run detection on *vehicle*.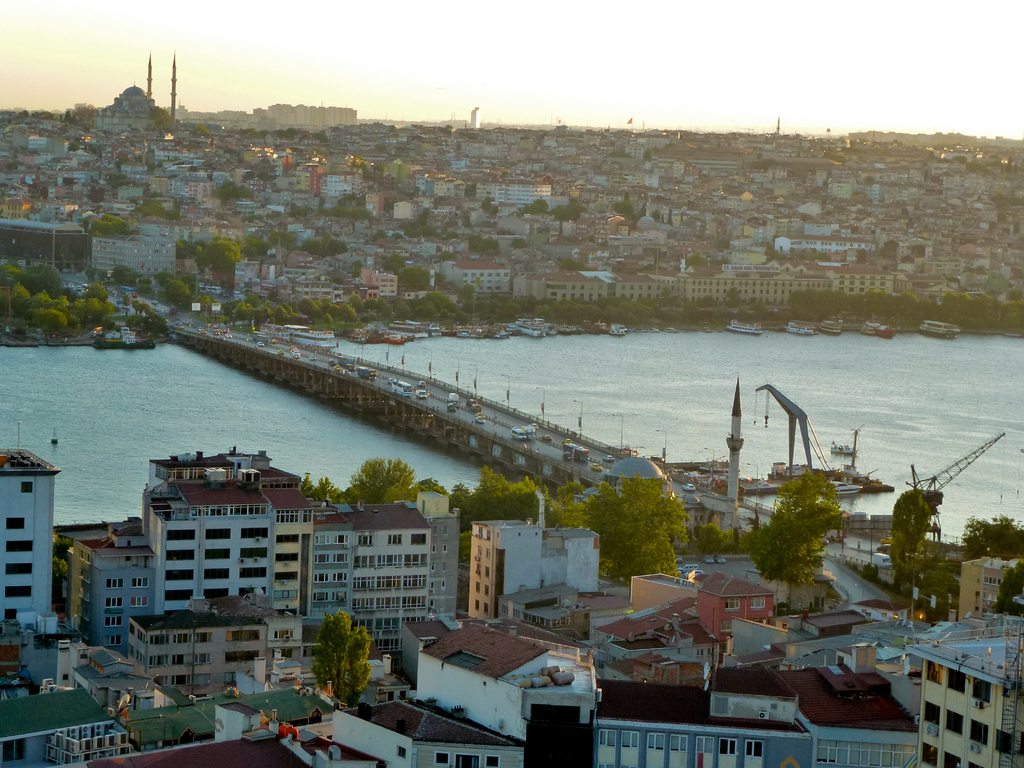
Result: 676,563,702,573.
